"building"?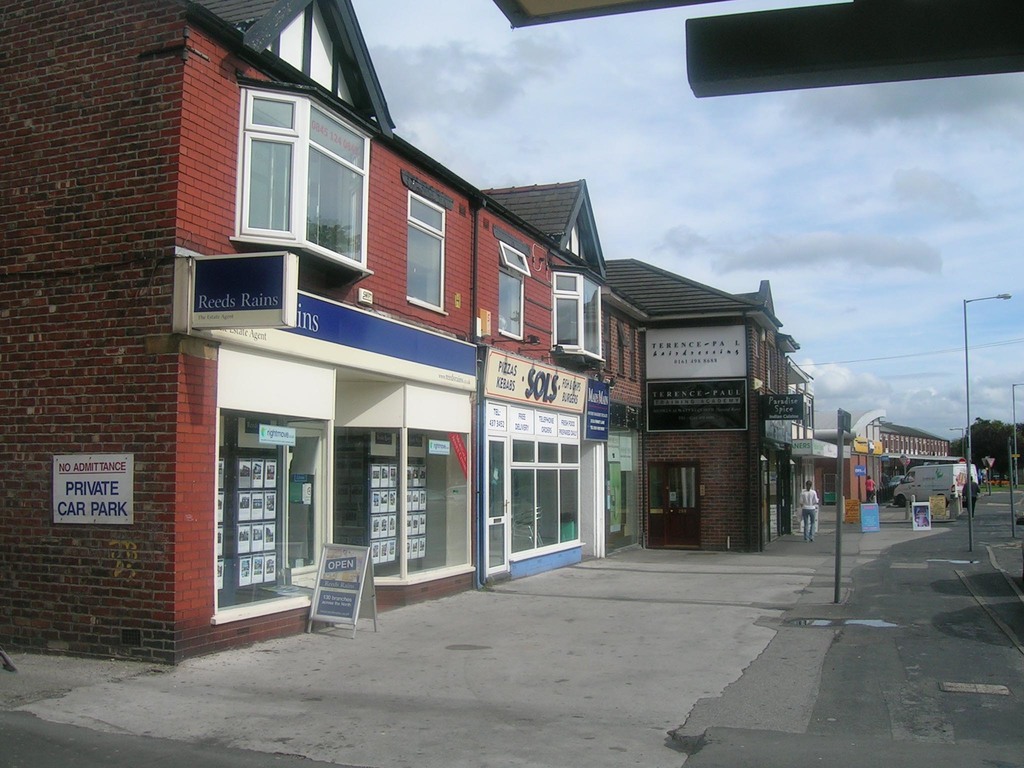
<bbox>0, 0, 607, 669</bbox>
